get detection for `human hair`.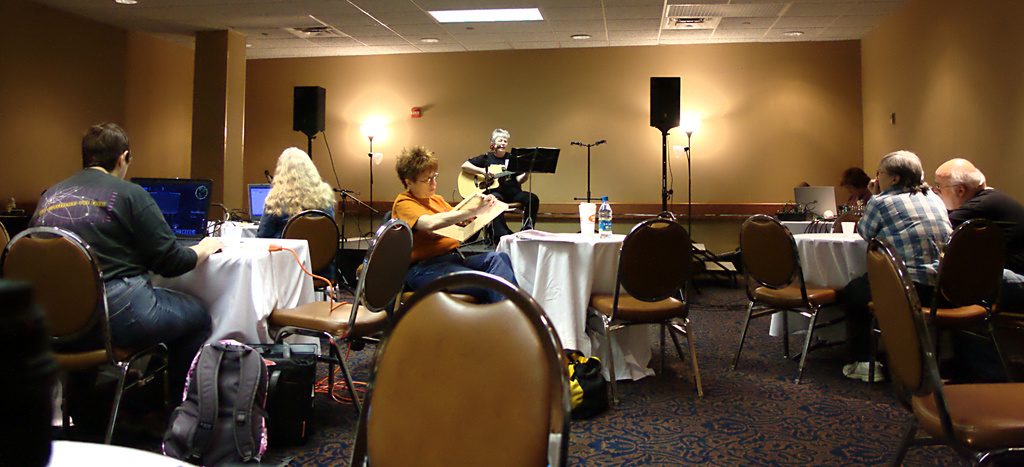
Detection: (x1=492, y1=127, x2=514, y2=142).
